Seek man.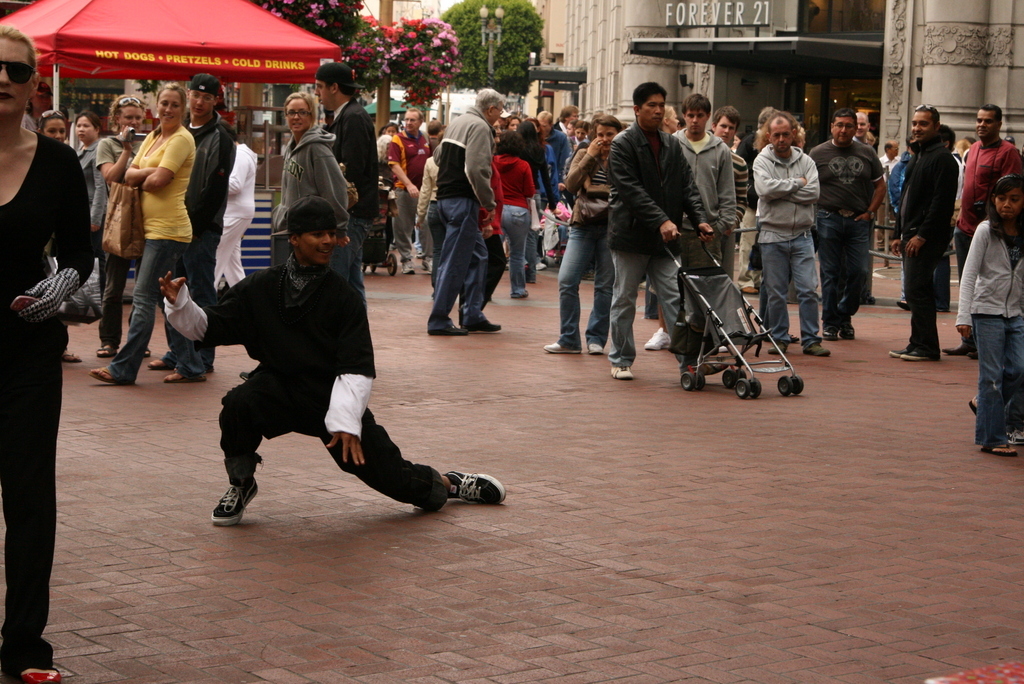
locate(640, 96, 735, 359).
